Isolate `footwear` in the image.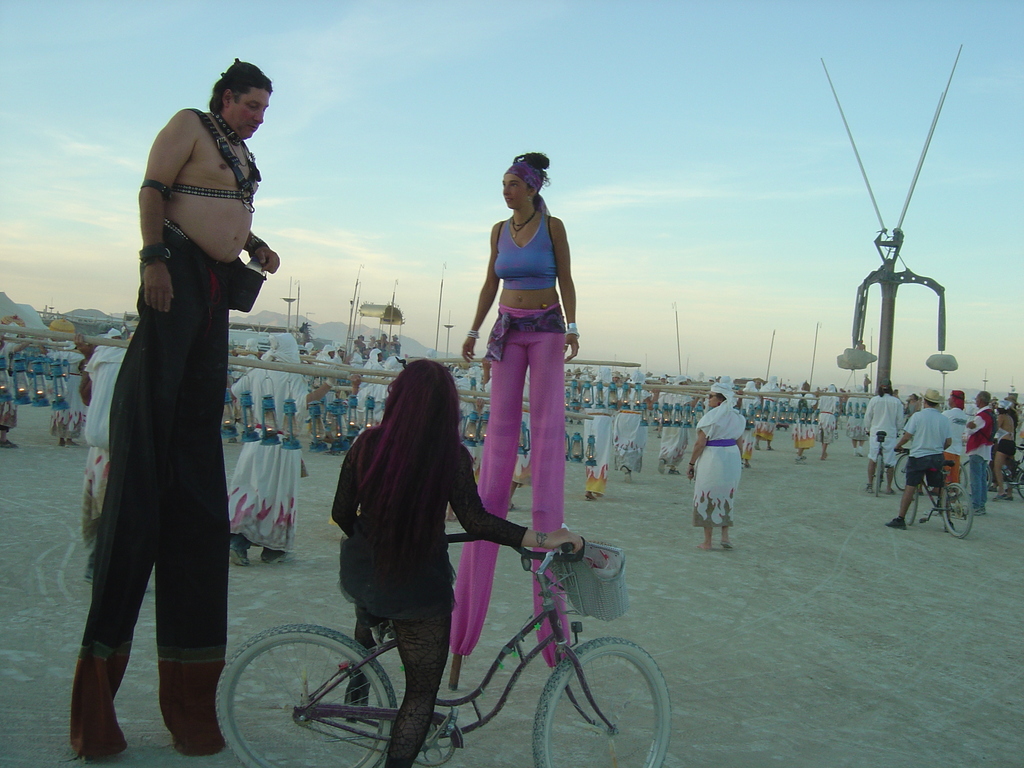
Isolated region: 799,452,806,460.
